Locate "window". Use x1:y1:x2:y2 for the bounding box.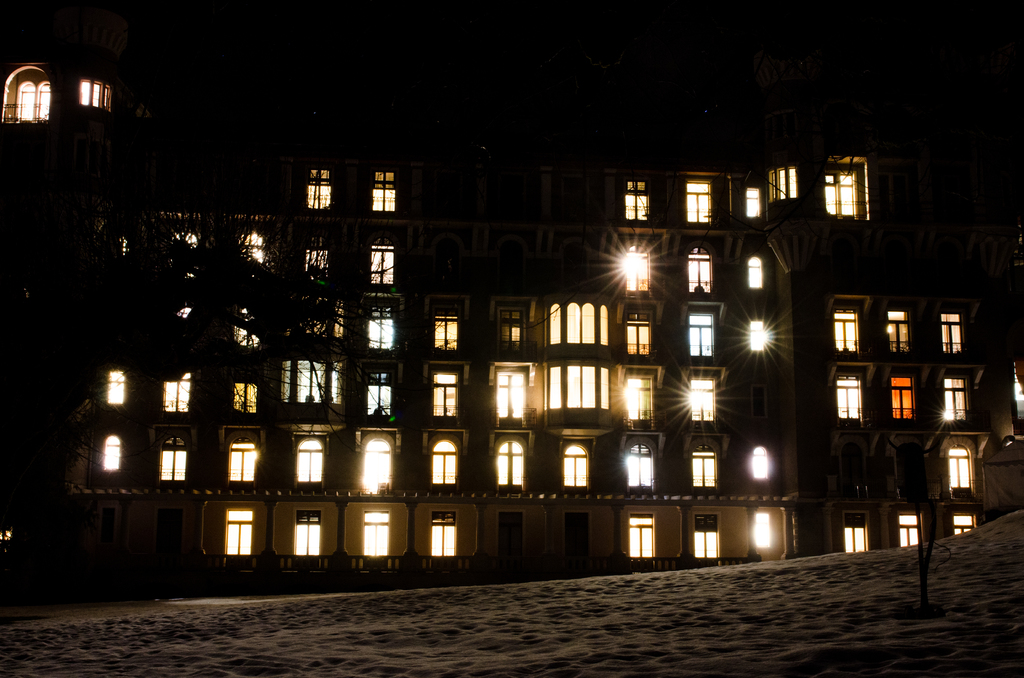
428:510:454:553.
